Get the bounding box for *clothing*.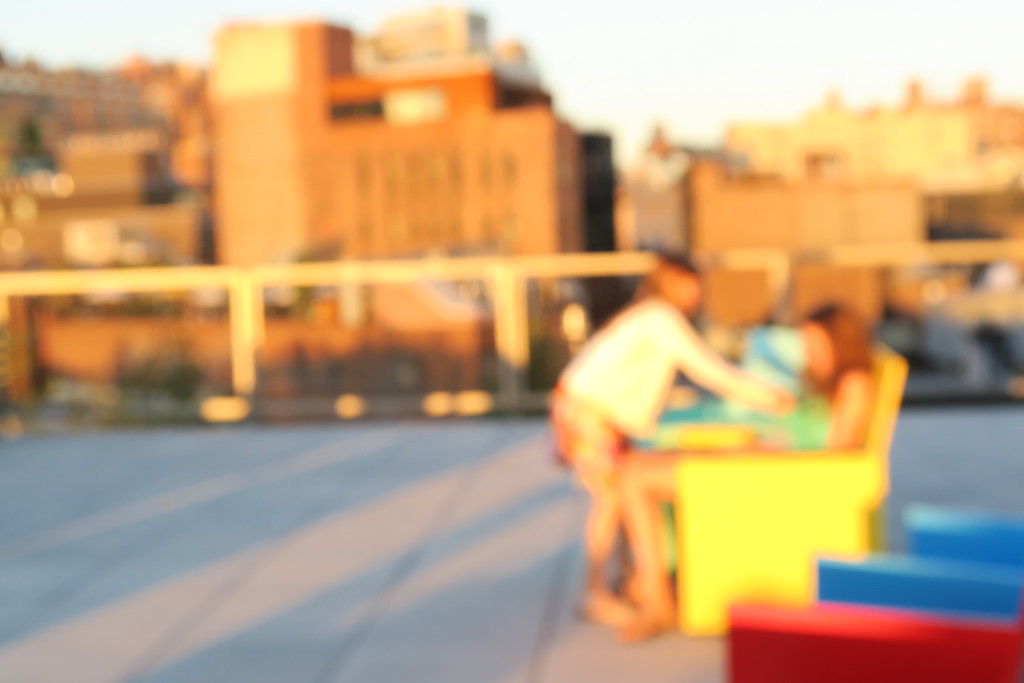
box=[769, 386, 828, 449].
